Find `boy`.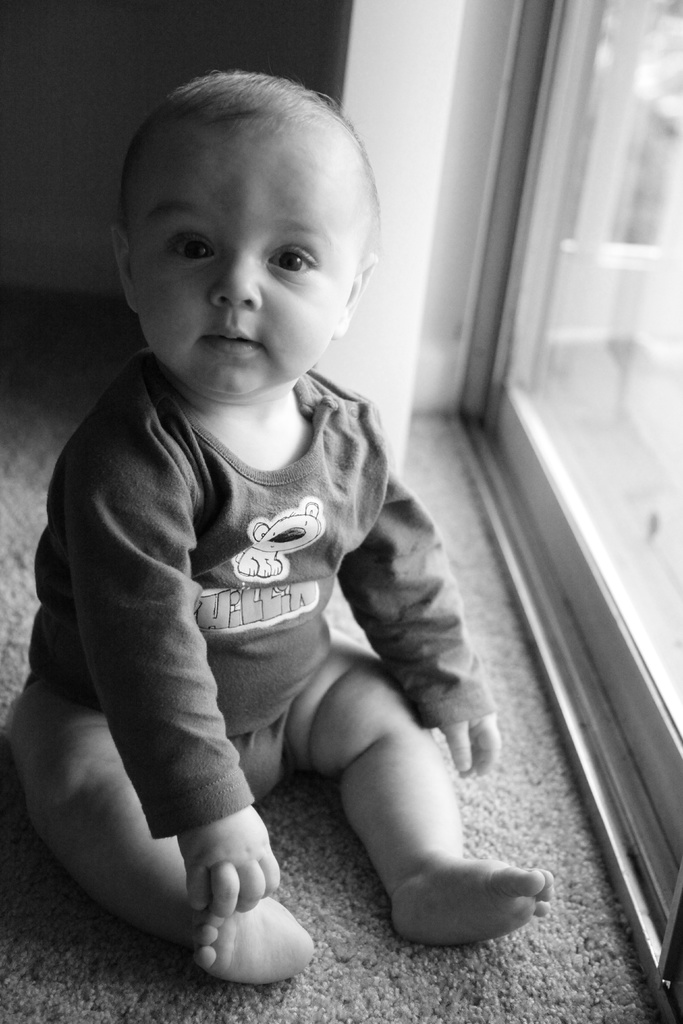
{"x1": 19, "y1": 75, "x2": 492, "y2": 1004}.
